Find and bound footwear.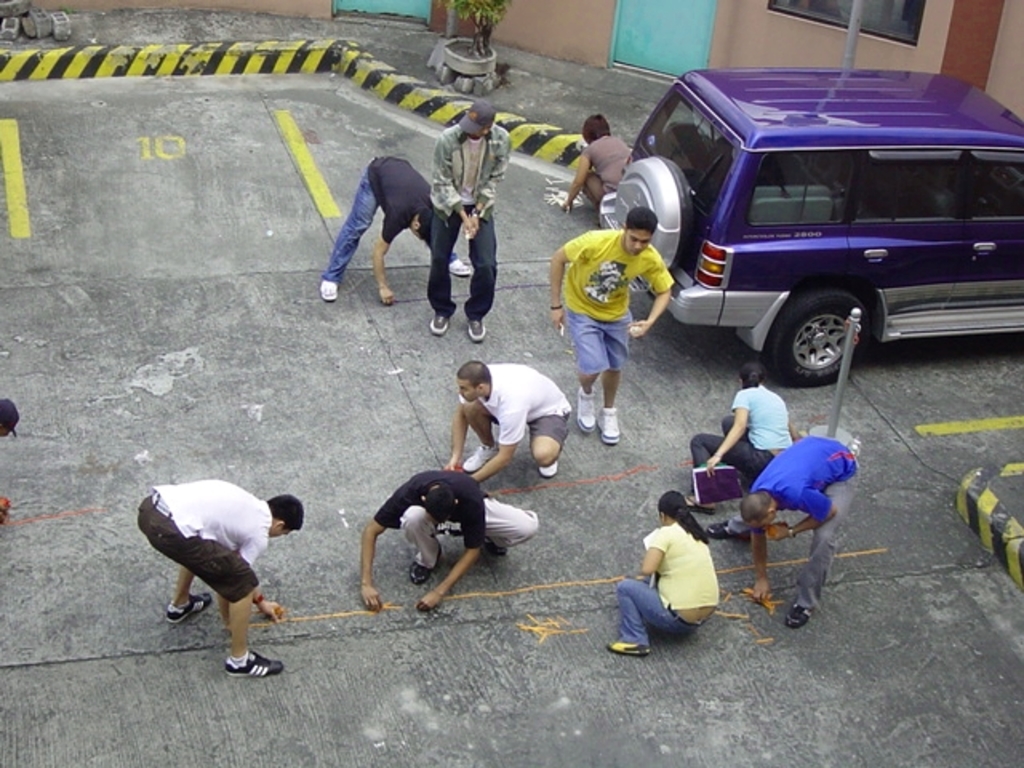
Bound: (226,646,293,682).
